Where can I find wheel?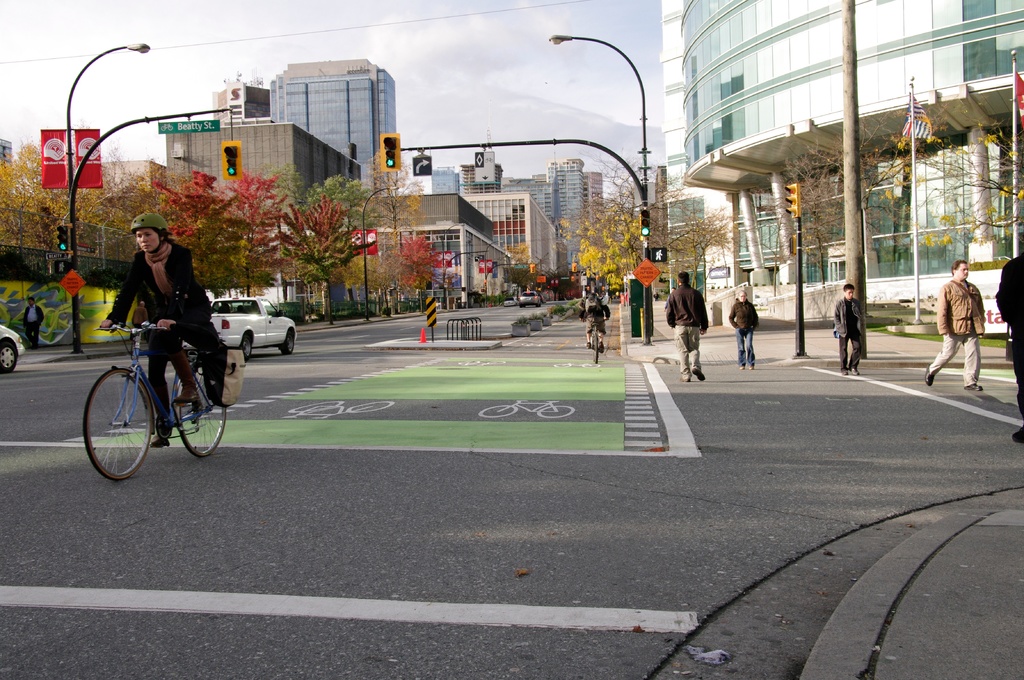
You can find it at box(346, 401, 394, 415).
